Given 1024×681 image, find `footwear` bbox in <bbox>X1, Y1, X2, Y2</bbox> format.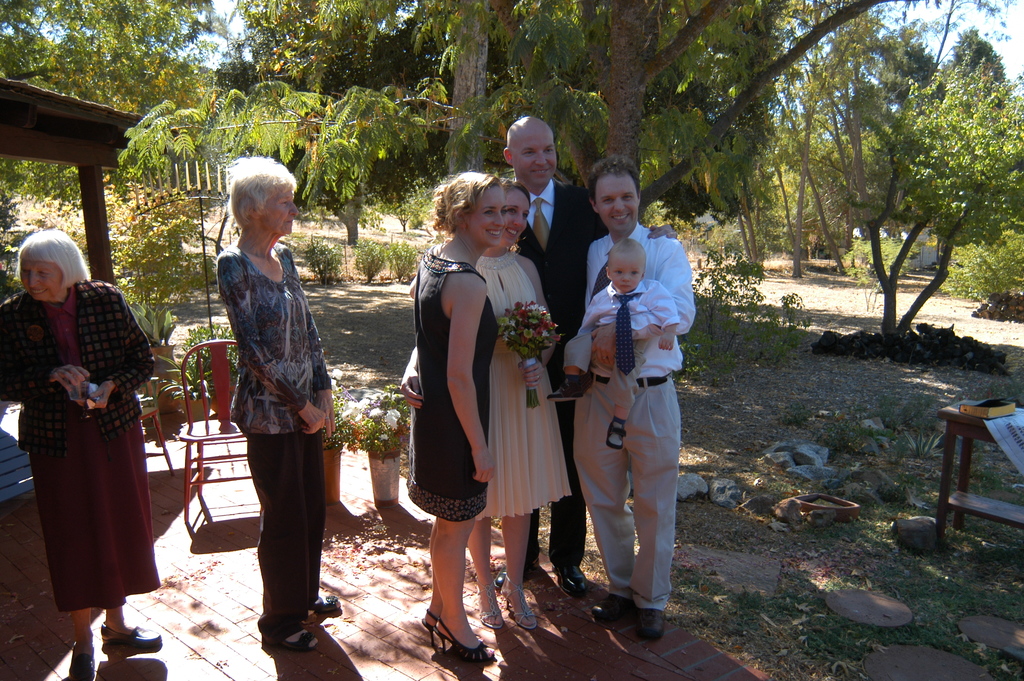
<bbox>72, 651, 97, 680</bbox>.
